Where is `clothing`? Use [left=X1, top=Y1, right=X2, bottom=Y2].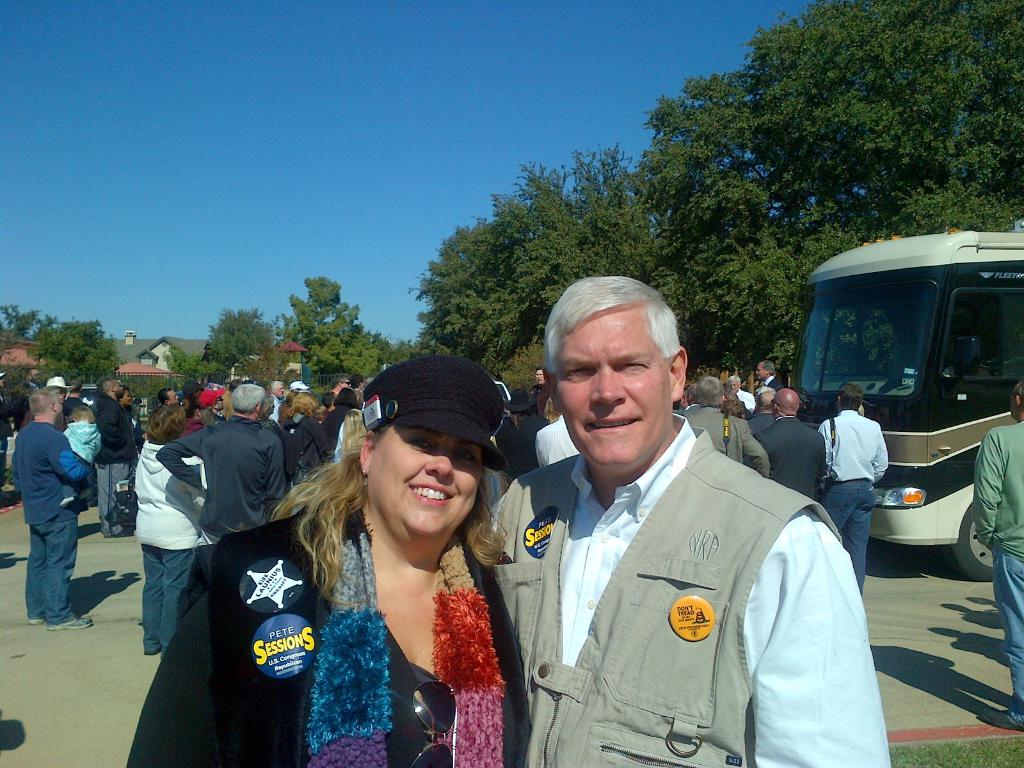
[left=751, top=379, right=785, bottom=410].
